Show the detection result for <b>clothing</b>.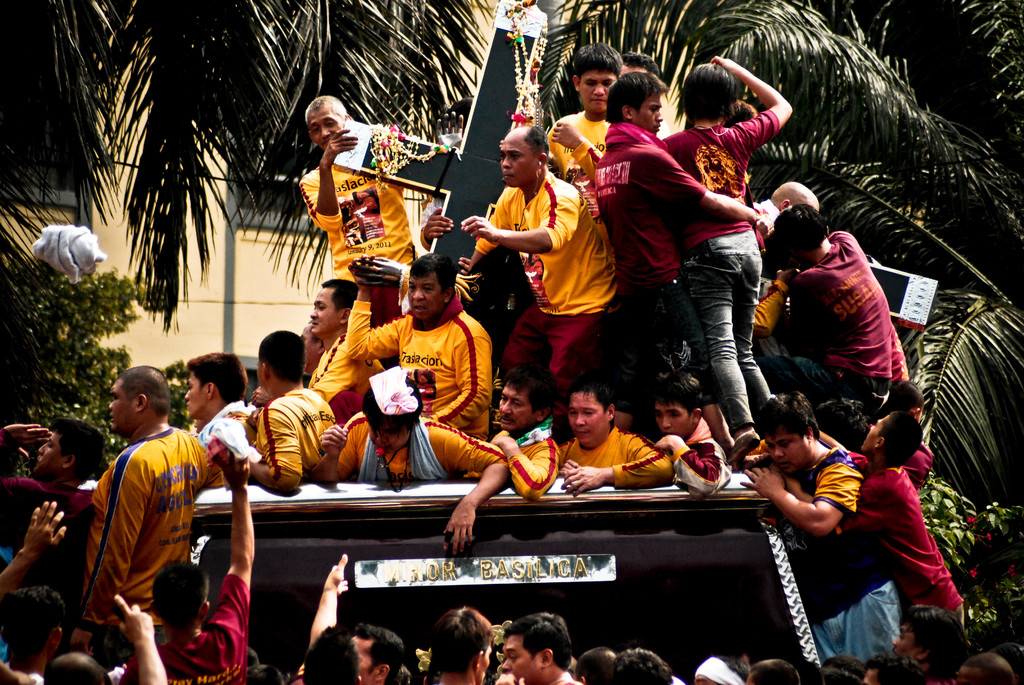
BBox(491, 416, 563, 502).
